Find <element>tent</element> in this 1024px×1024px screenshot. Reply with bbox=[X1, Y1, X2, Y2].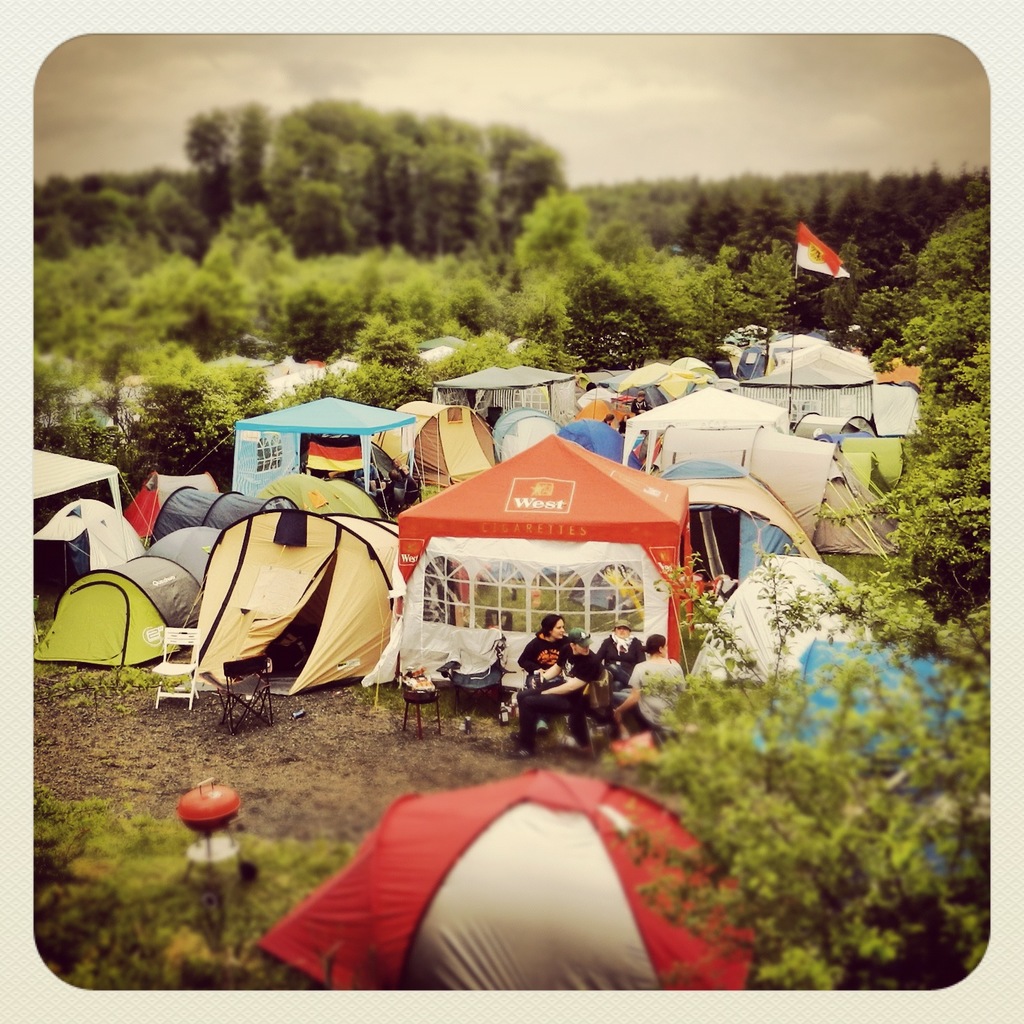
bbox=[849, 434, 912, 496].
